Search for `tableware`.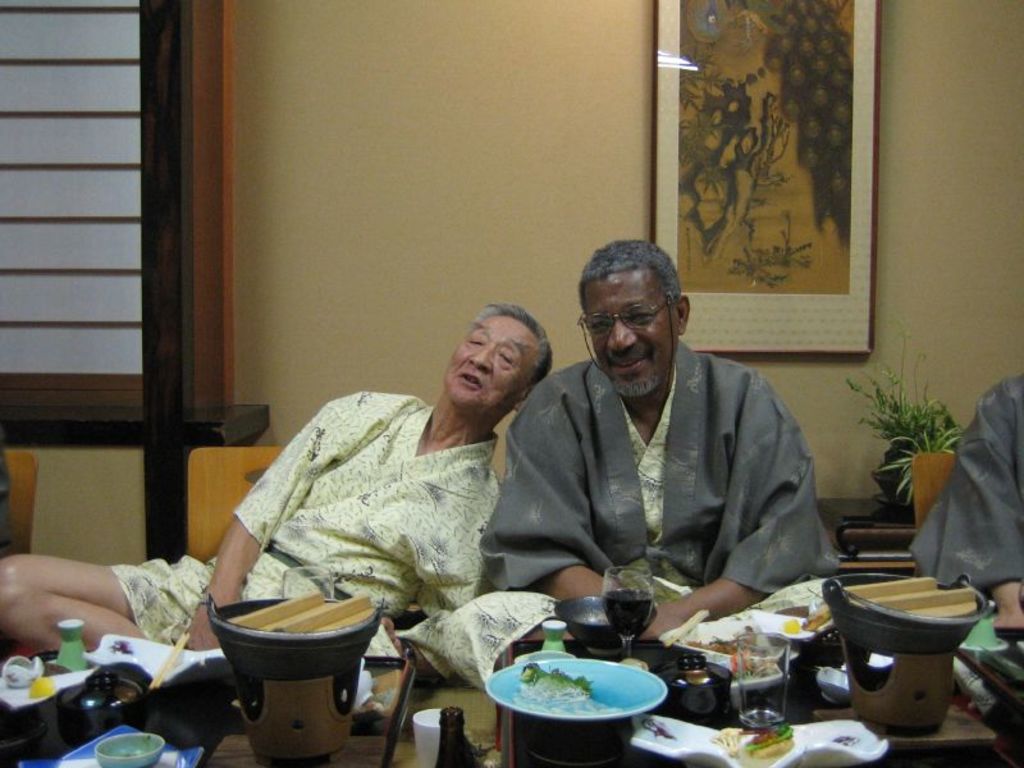
Found at [517,650,553,666].
